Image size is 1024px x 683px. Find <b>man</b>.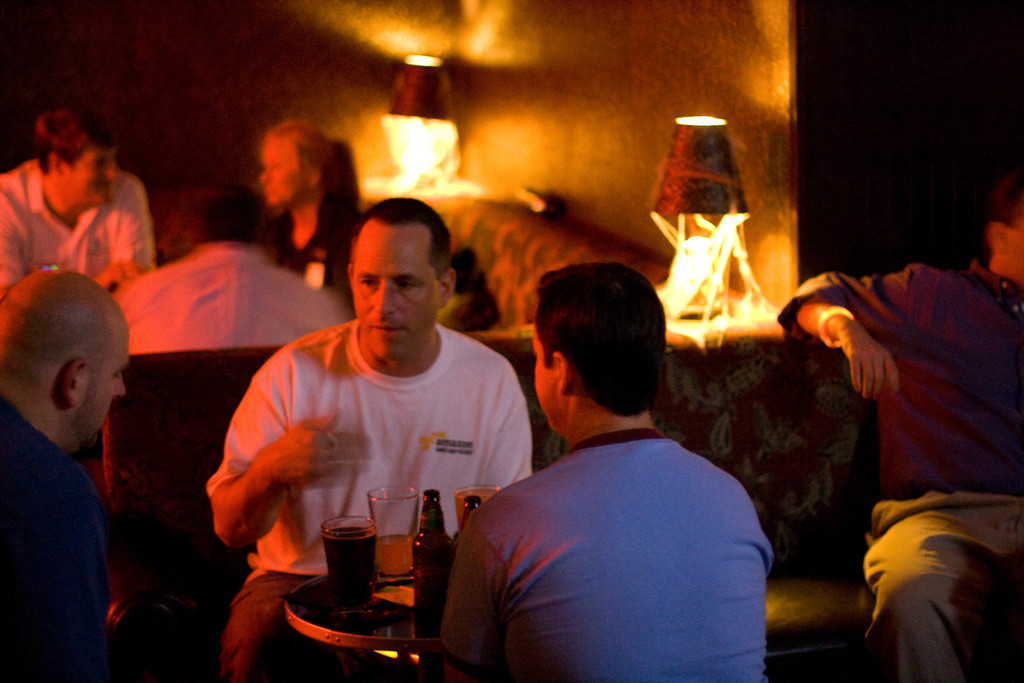
(left=0, top=107, right=161, bottom=296).
